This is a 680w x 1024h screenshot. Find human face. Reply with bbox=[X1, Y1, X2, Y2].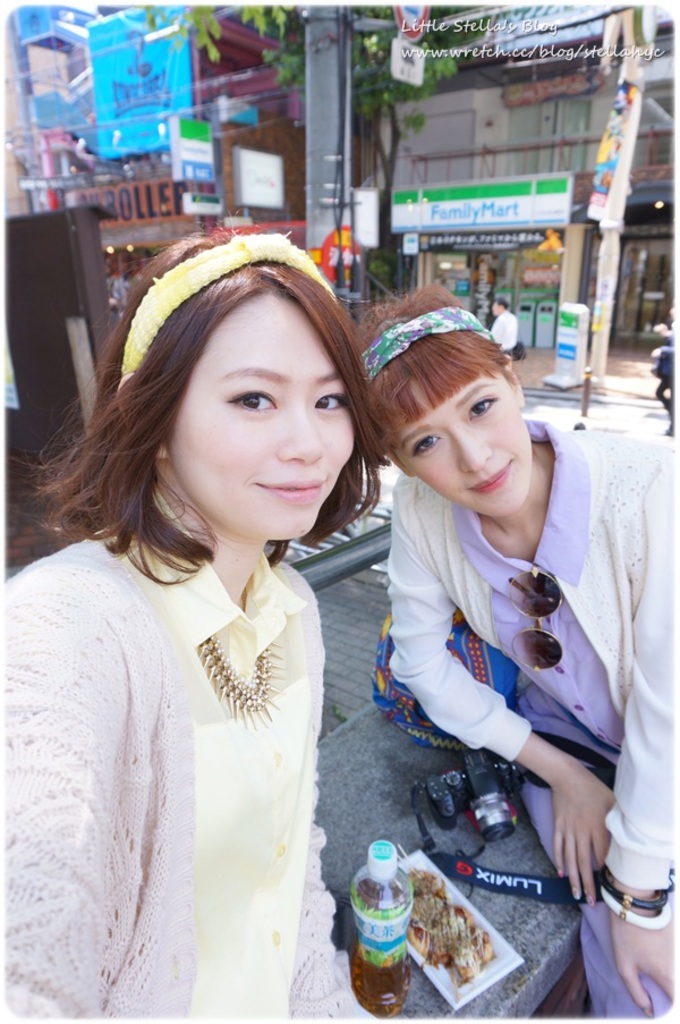
bbox=[394, 369, 532, 518].
